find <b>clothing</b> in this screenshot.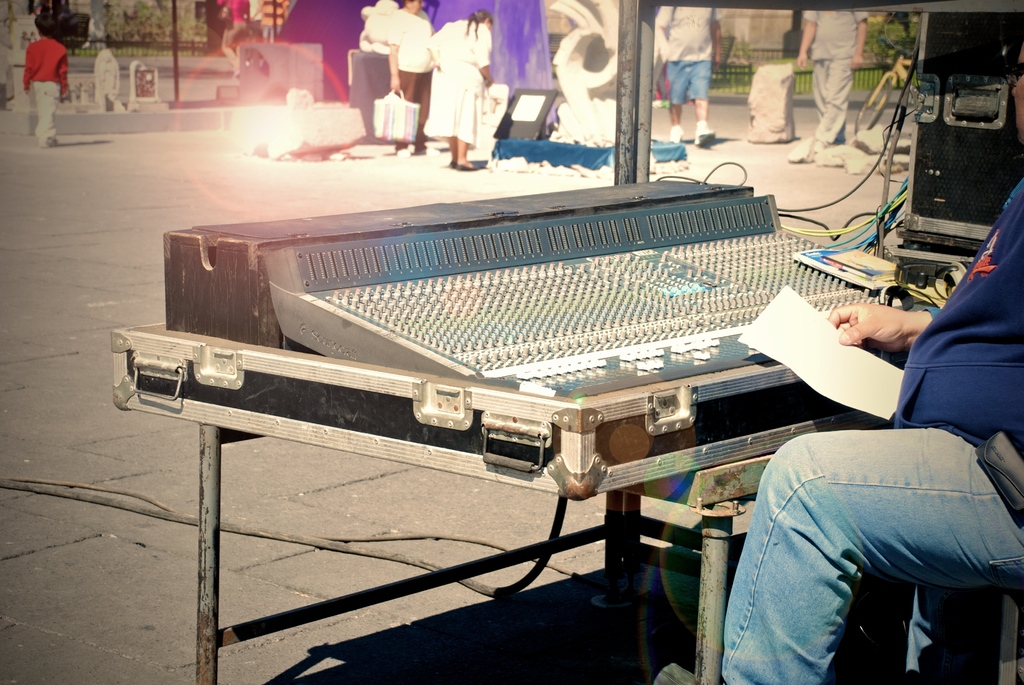
The bounding box for <b>clothing</b> is box(24, 34, 75, 148).
